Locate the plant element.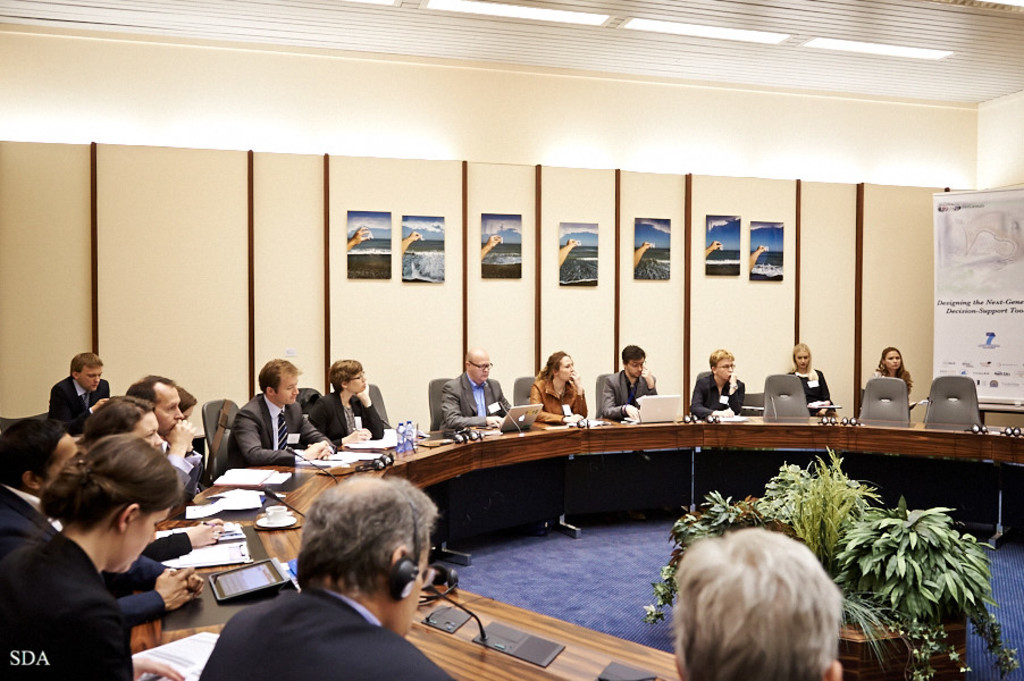
Element bbox: {"left": 858, "top": 595, "right": 1023, "bottom": 680}.
